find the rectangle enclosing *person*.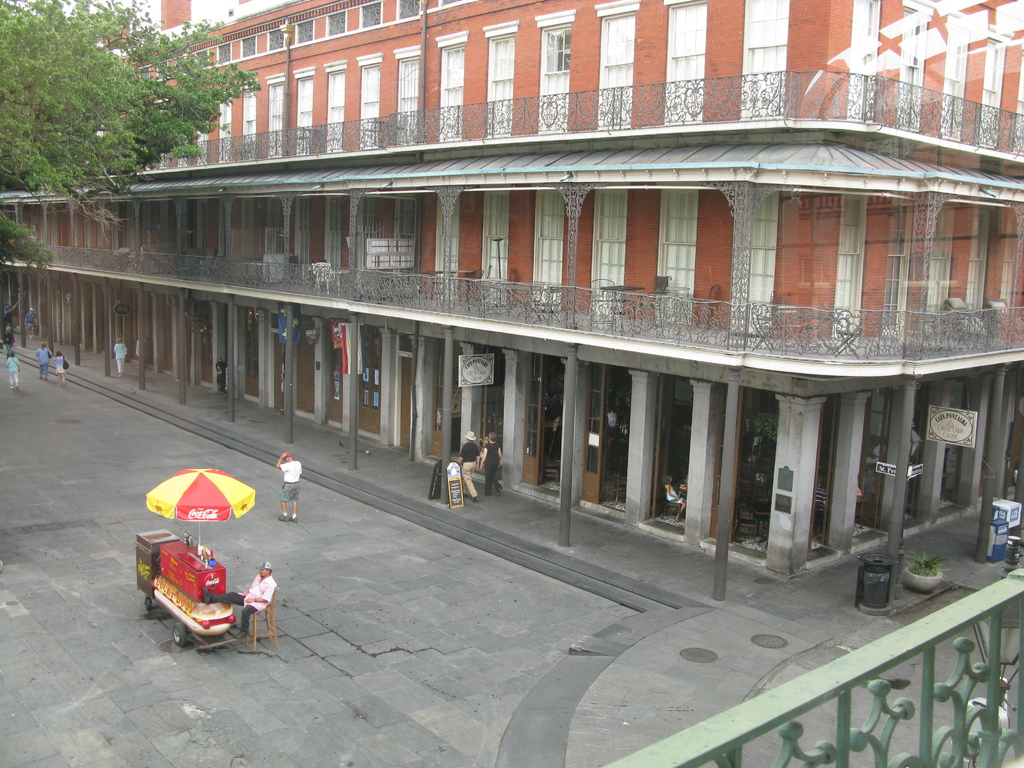
bbox=(275, 448, 300, 525).
